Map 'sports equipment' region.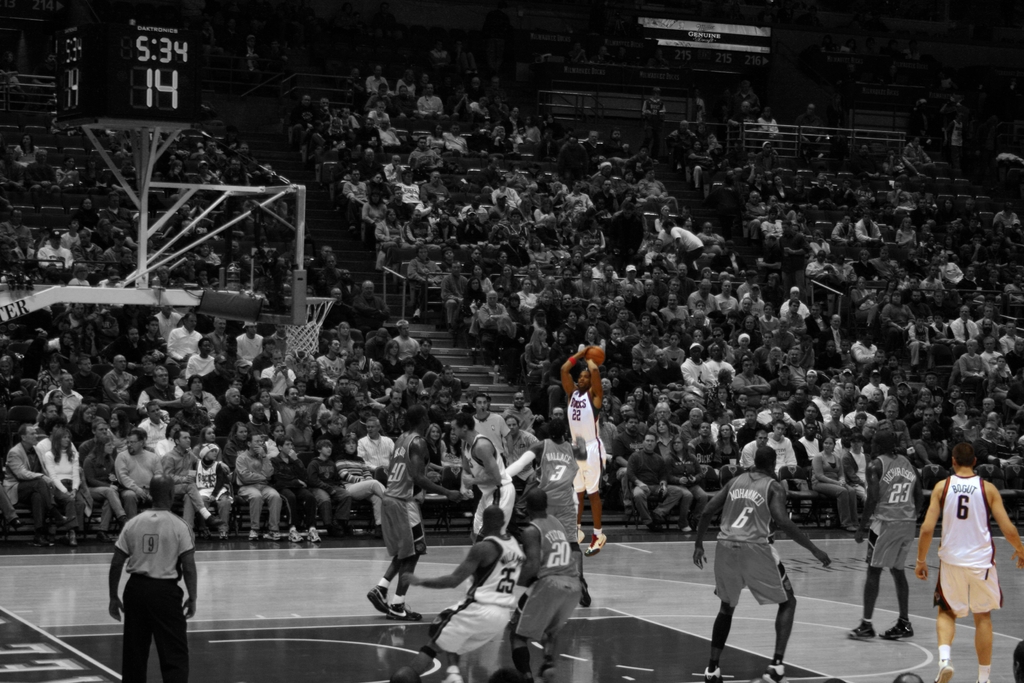
Mapped to bbox=(285, 292, 335, 358).
